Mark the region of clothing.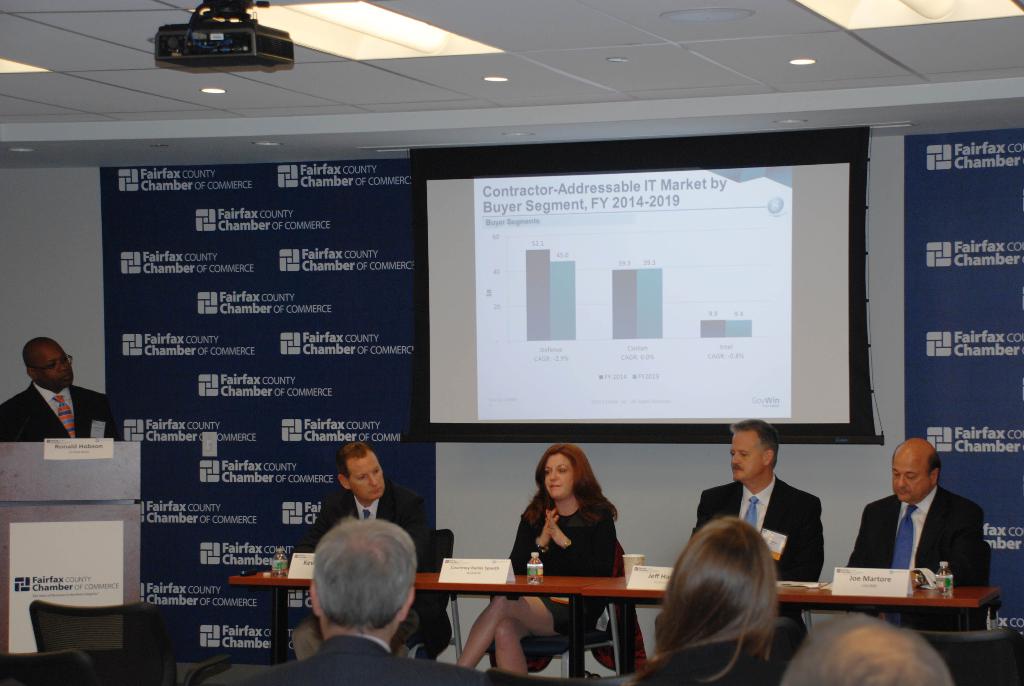
Region: 312 471 430 639.
